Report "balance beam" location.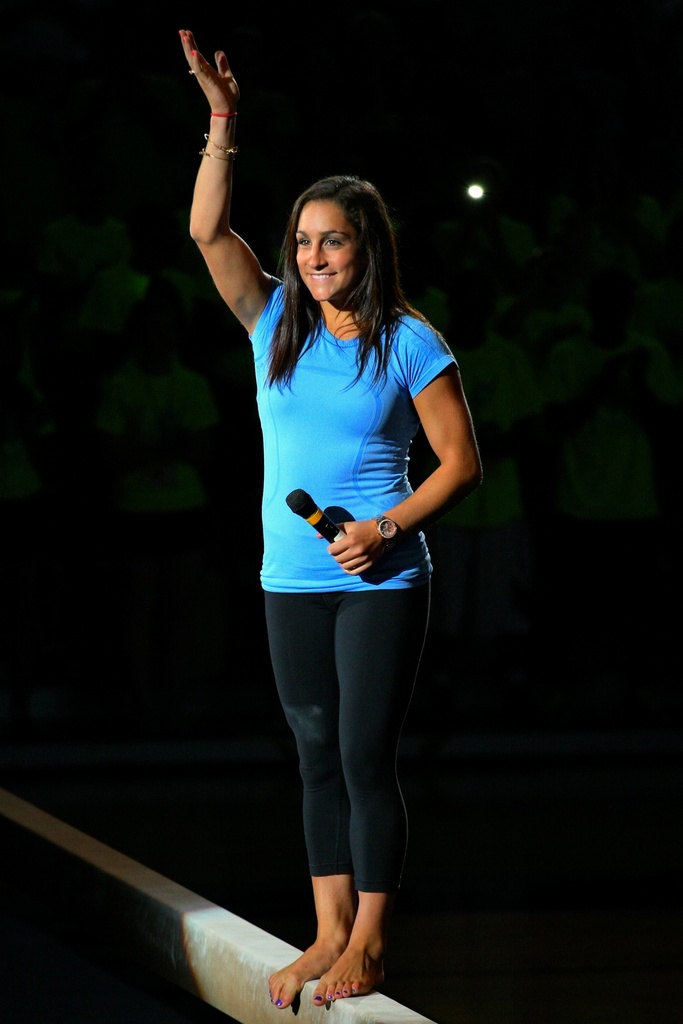
Report: region(2, 787, 438, 1023).
